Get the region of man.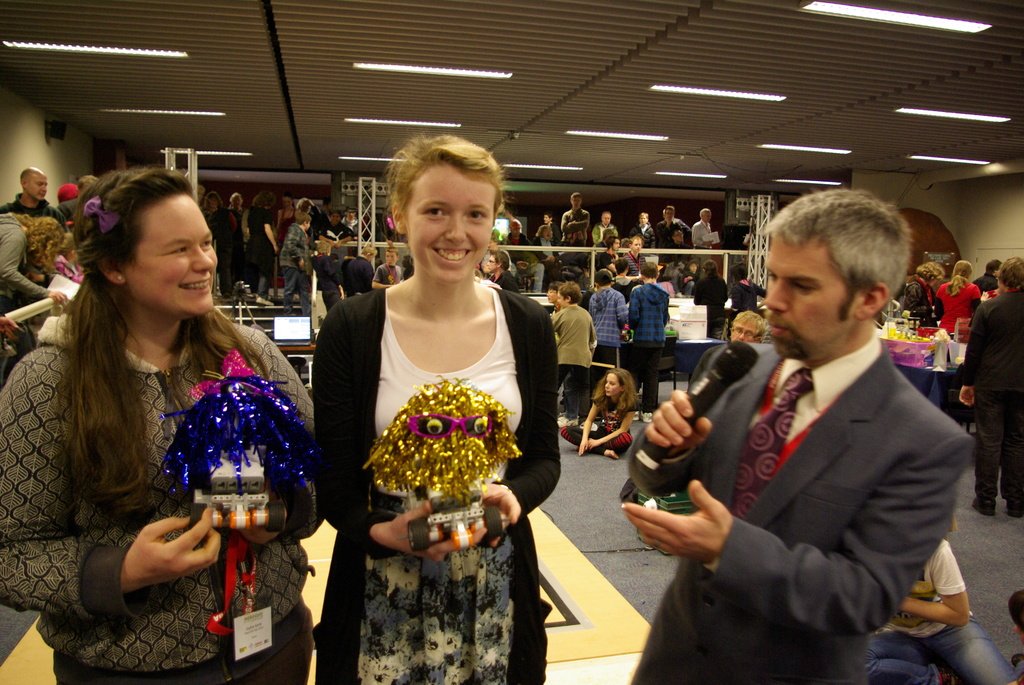
x1=54 y1=182 x2=79 y2=202.
